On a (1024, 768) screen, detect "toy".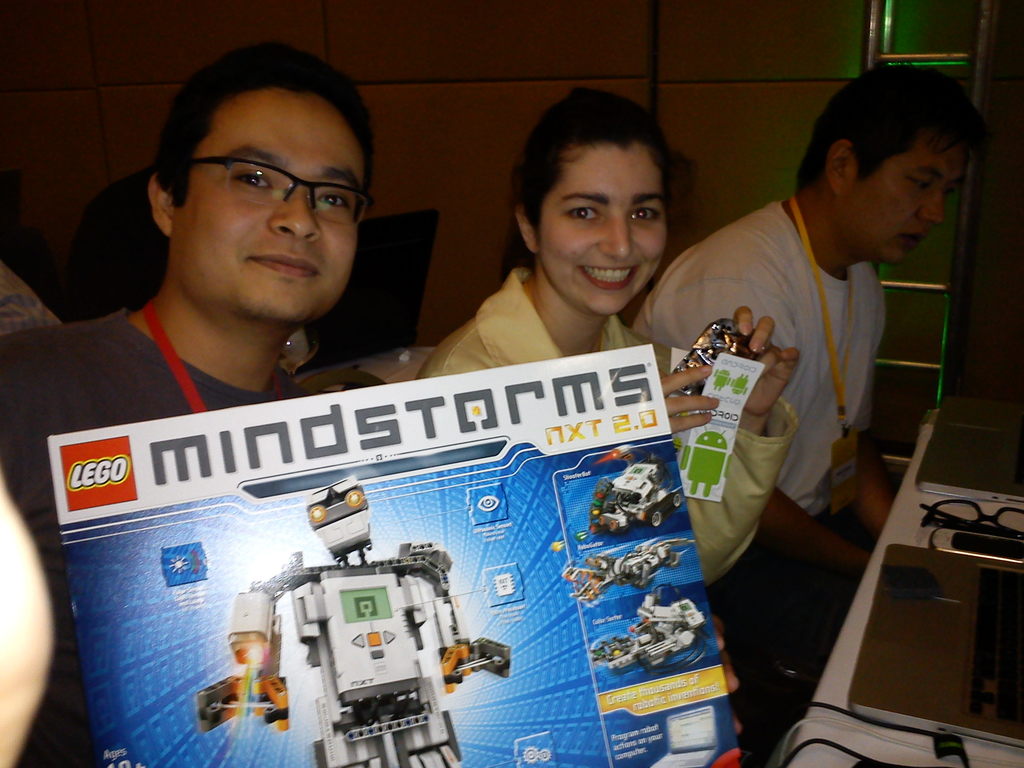
557:532:682:604.
